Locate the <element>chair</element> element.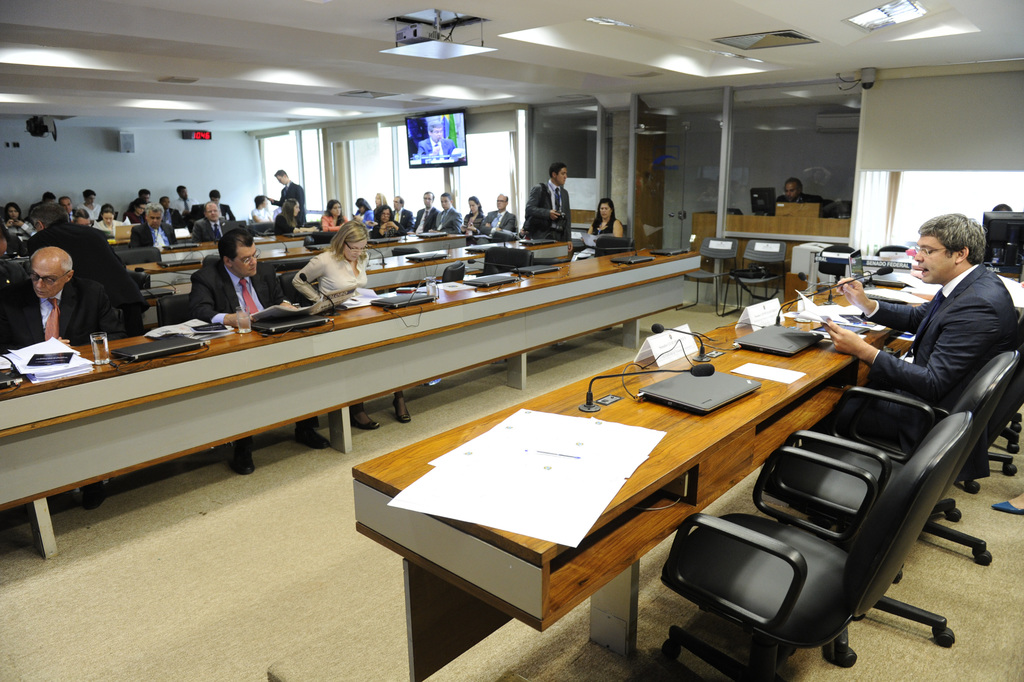
Element bbox: {"left": 483, "top": 246, "right": 534, "bottom": 273}.
